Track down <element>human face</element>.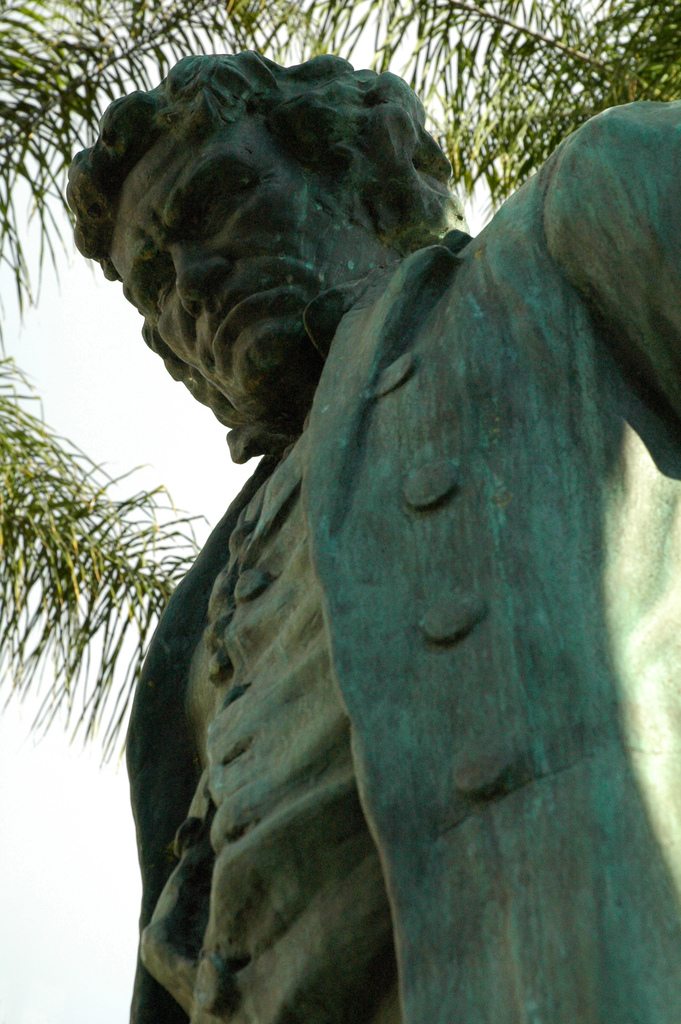
Tracked to <box>111,115,391,413</box>.
